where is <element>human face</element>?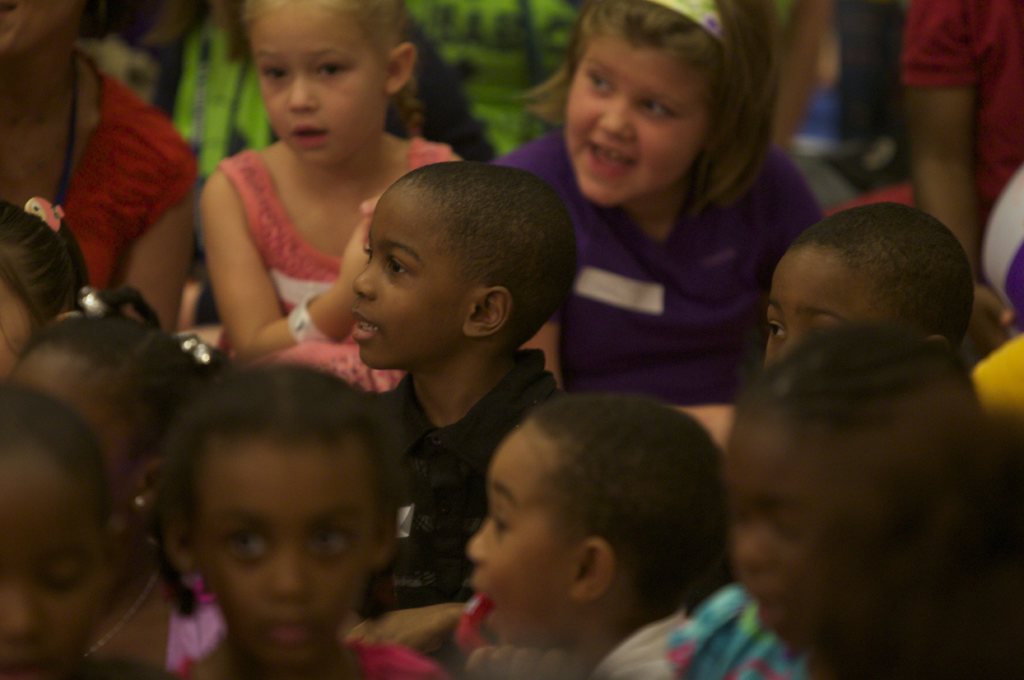
box(0, 0, 75, 58).
